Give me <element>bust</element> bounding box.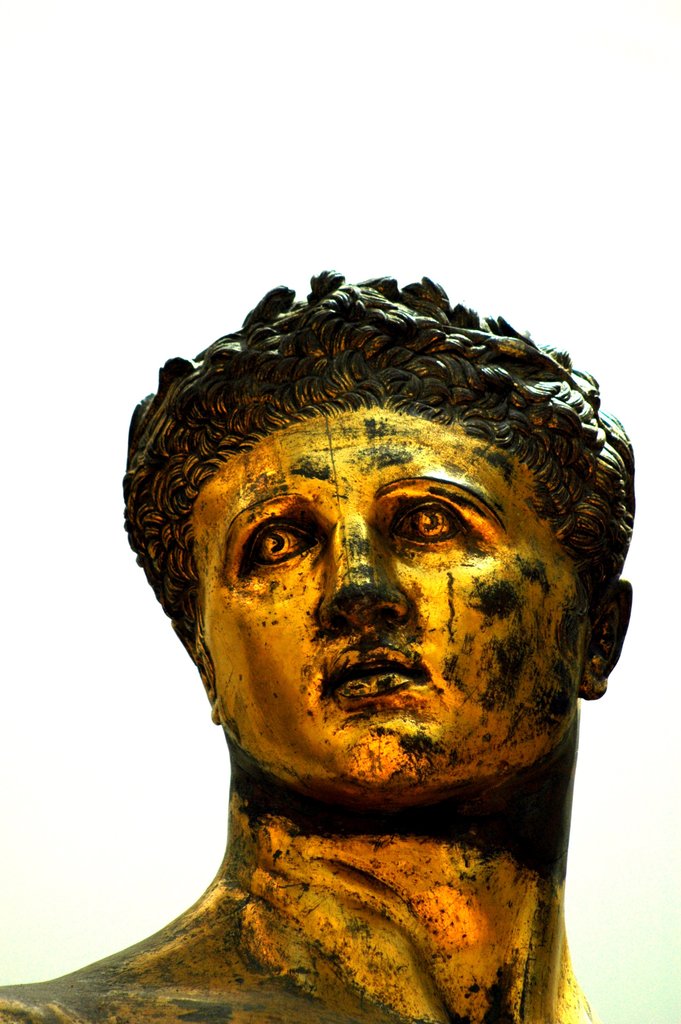
{"x1": 0, "y1": 262, "x2": 637, "y2": 1023}.
